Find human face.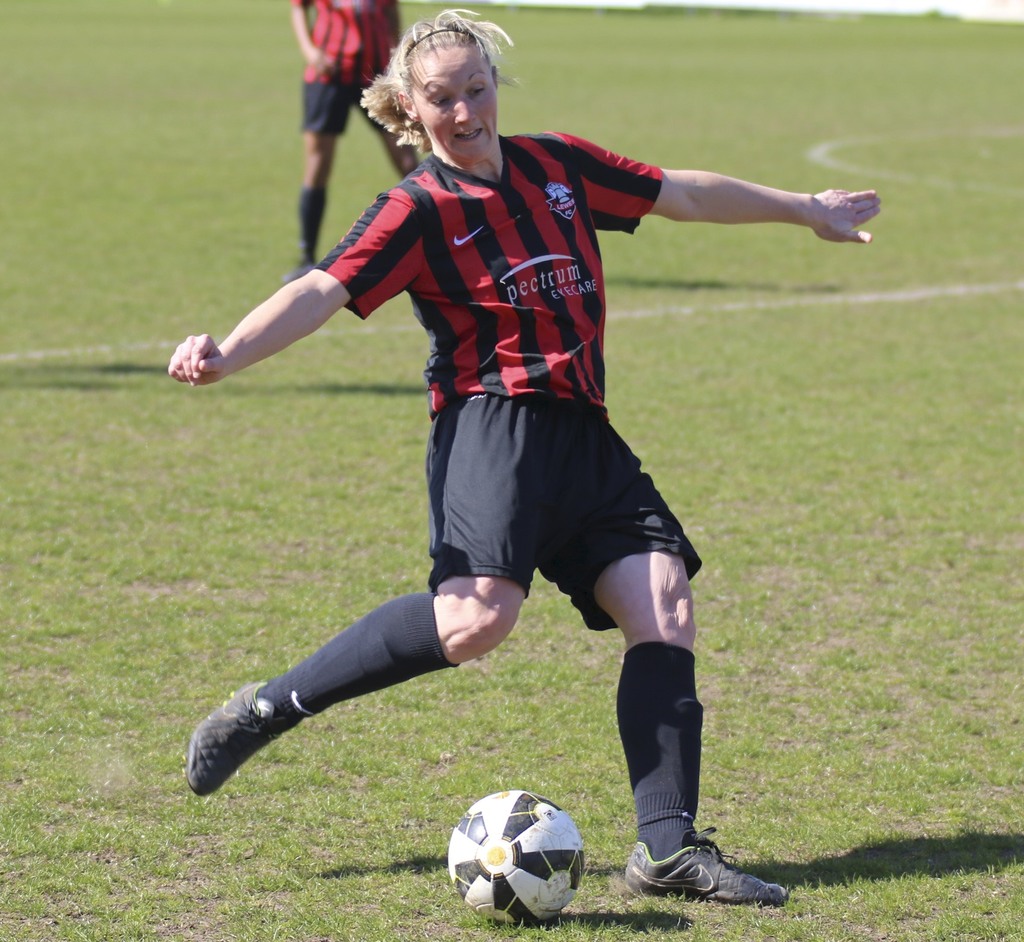
(401,37,503,165).
